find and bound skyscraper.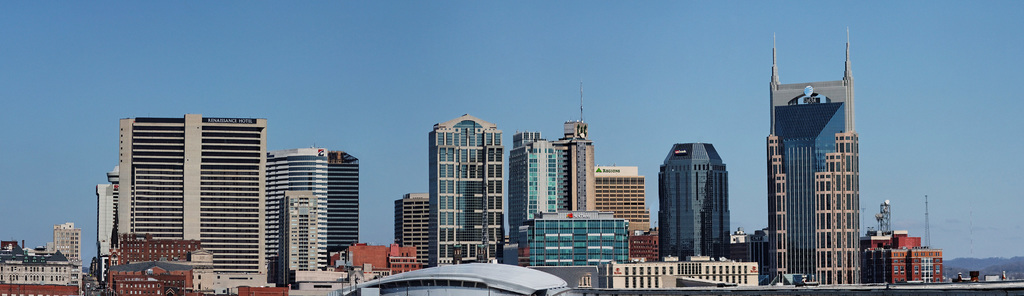
Bound: box=[390, 182, 436, 271].
